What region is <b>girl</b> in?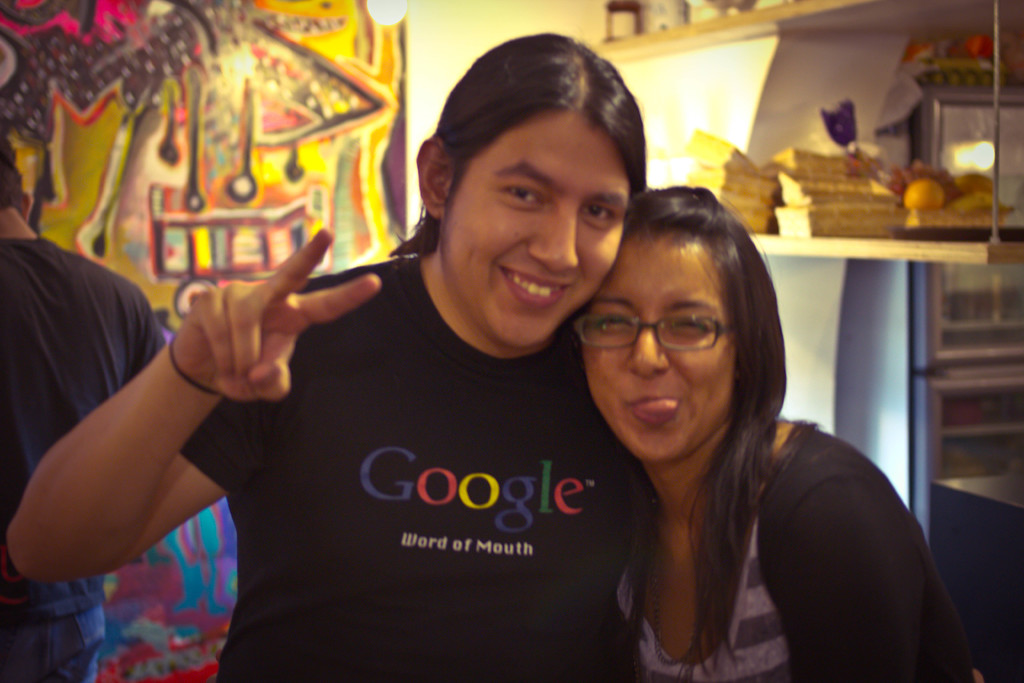
rect(2, 31, 636, 682).
